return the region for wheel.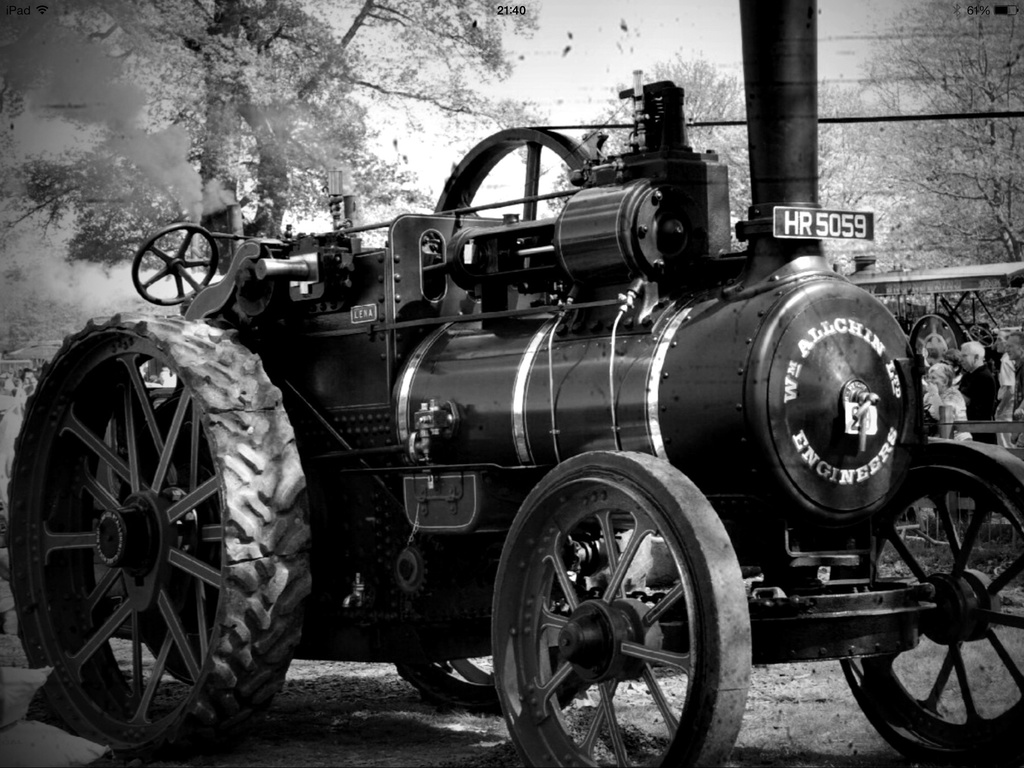
bbox=[19, 279, 292, 709].
